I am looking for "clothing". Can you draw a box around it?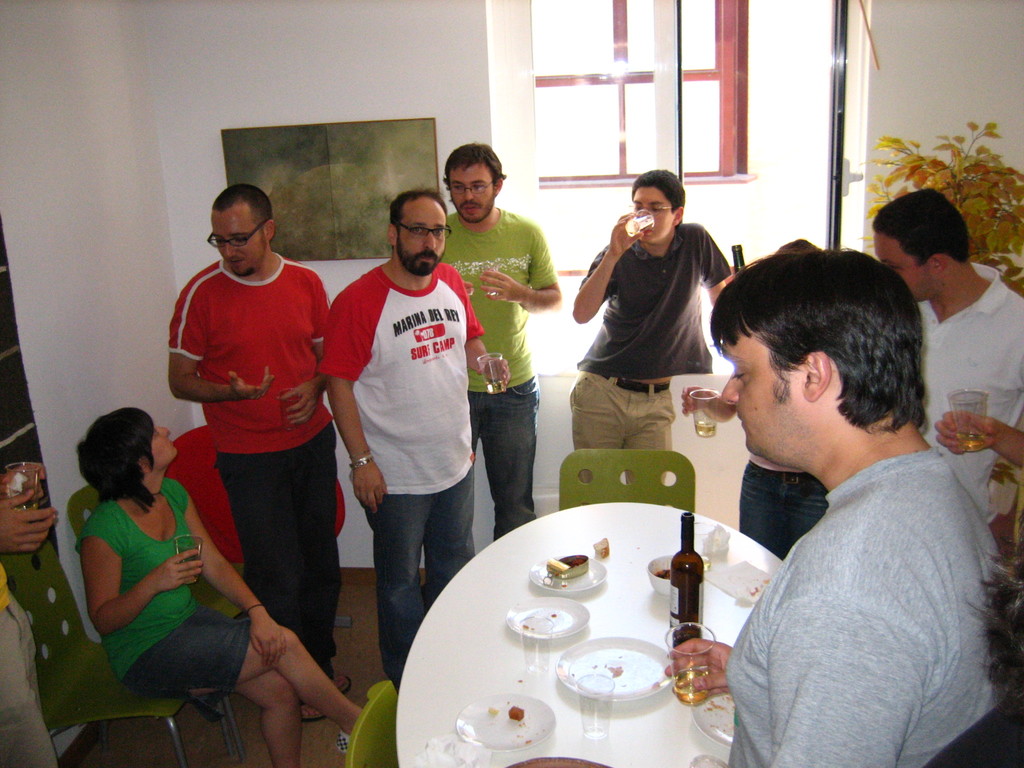
Sure, the bounding box is locate(934, 692, 1023, 767).
